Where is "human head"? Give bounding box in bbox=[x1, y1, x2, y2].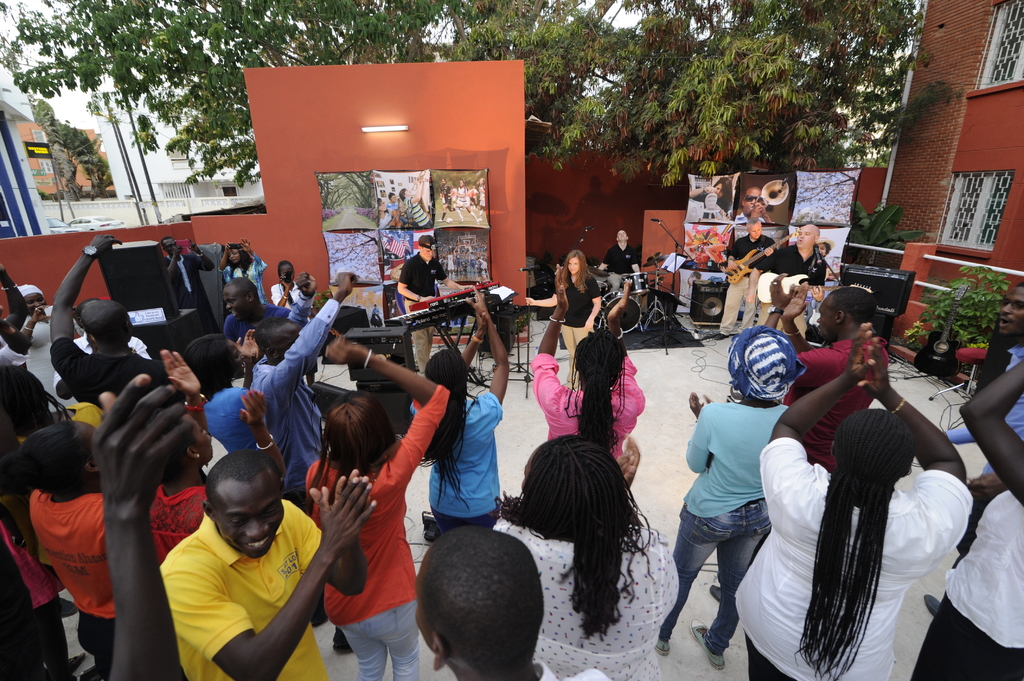
bbox=[424, 347, 468, 396].
